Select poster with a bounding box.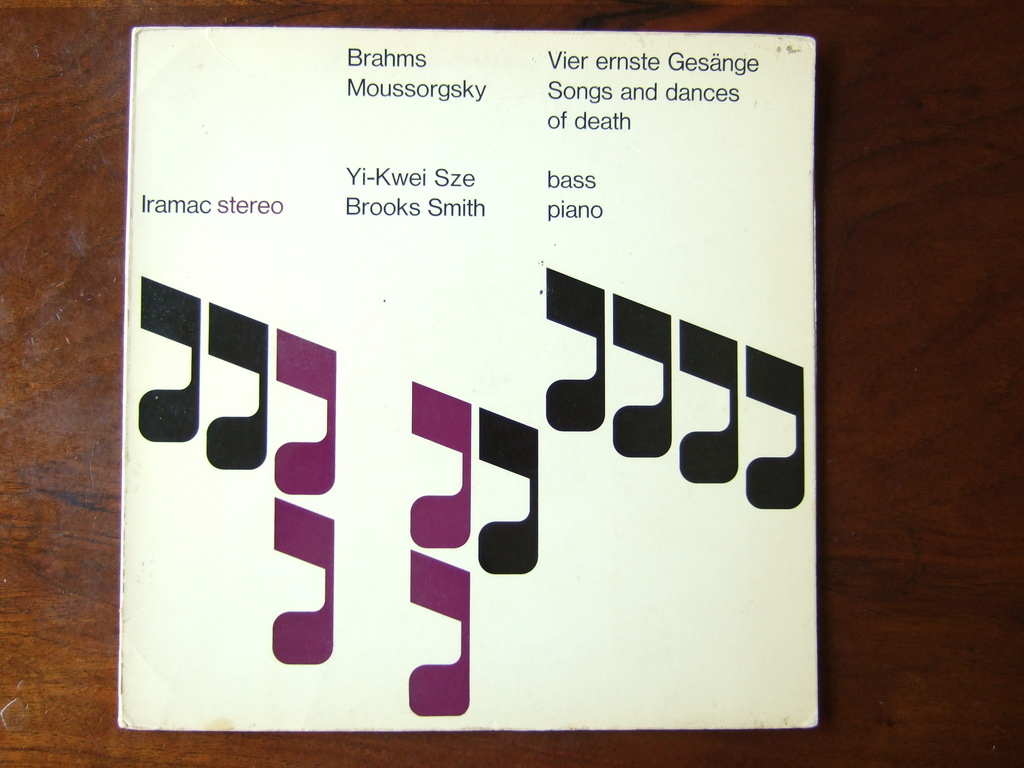
left=123, top=28, right=817, bottom=734.
